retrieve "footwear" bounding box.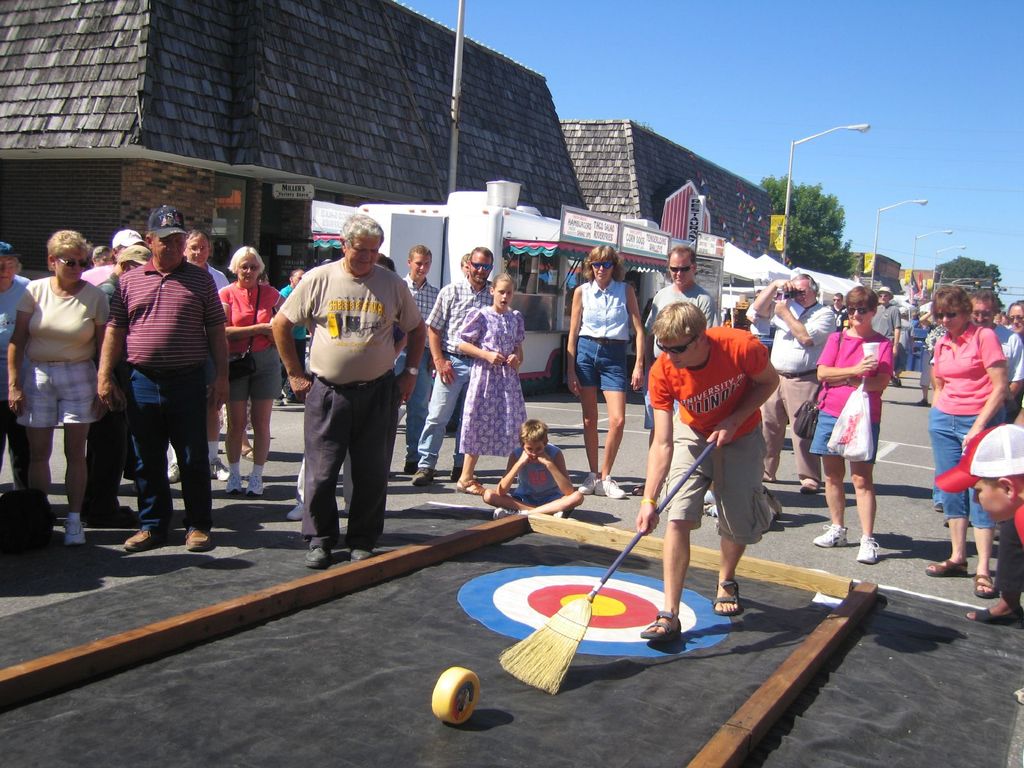
Bounding box: pyautogui.locateOnScreen(761, 467, 772, 484).
